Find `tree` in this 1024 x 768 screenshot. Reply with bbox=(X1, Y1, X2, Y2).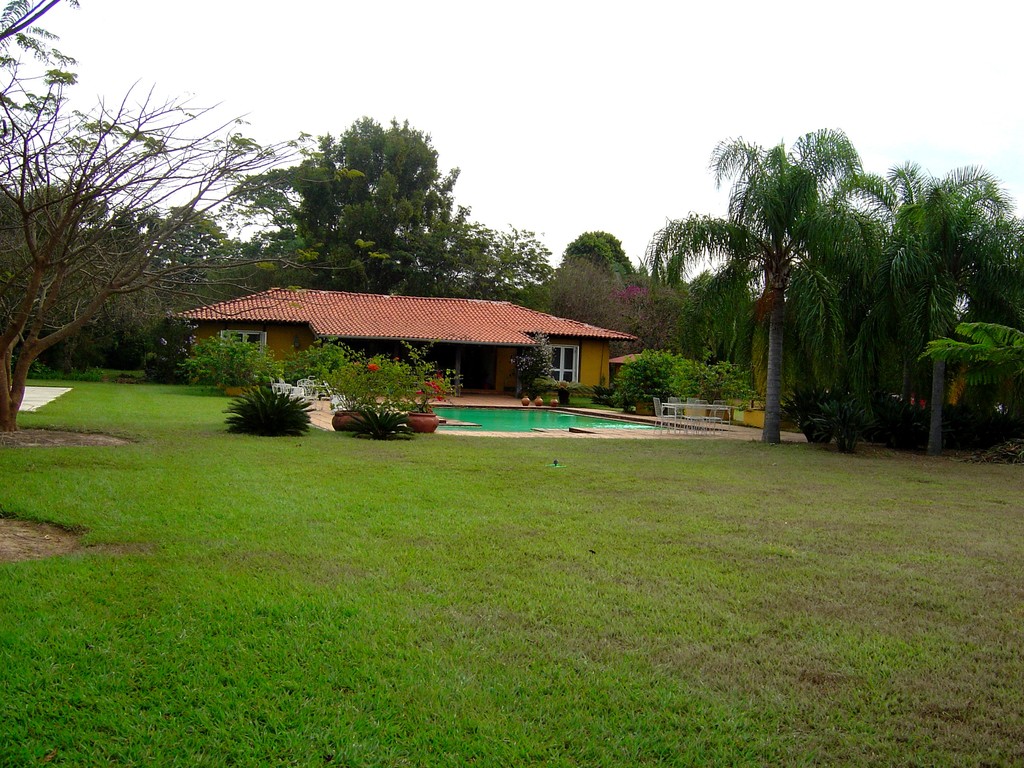
bbox=(0, 183, 315, 371).
